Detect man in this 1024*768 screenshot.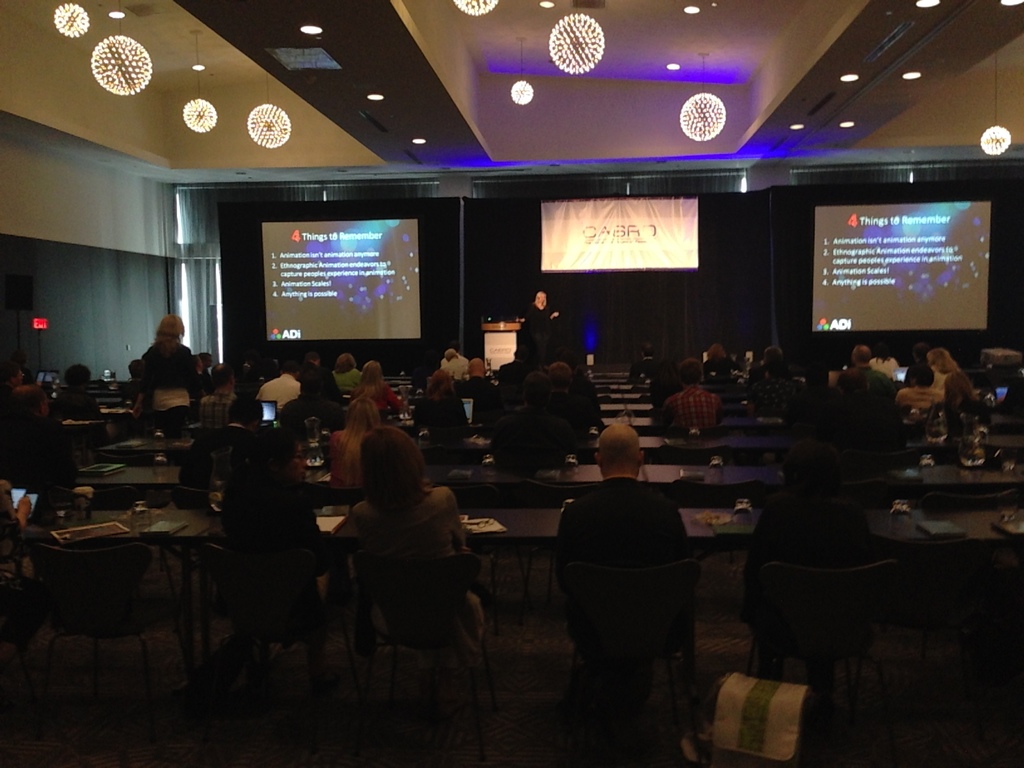
Detection: 442/350/475/378.
